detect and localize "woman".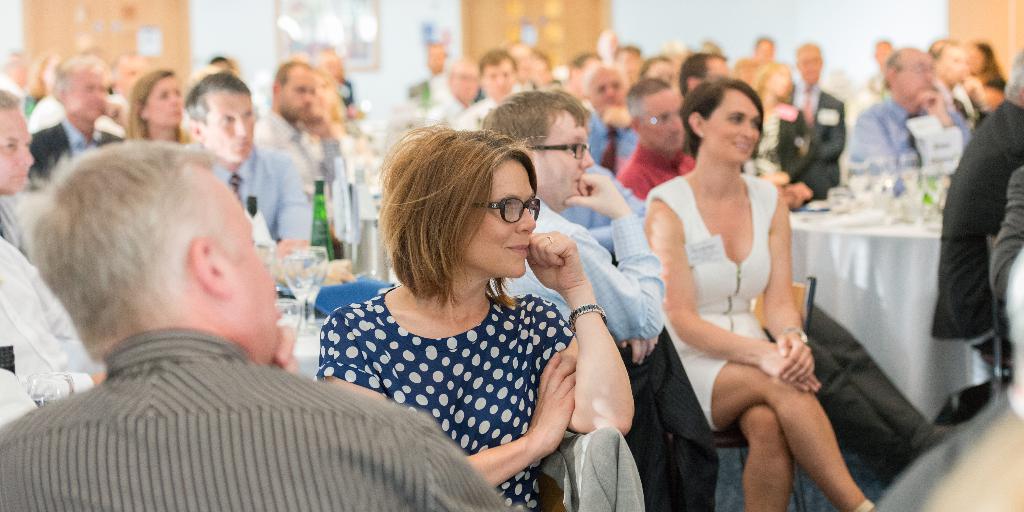
Localized at 131, 68, 190, 143.
